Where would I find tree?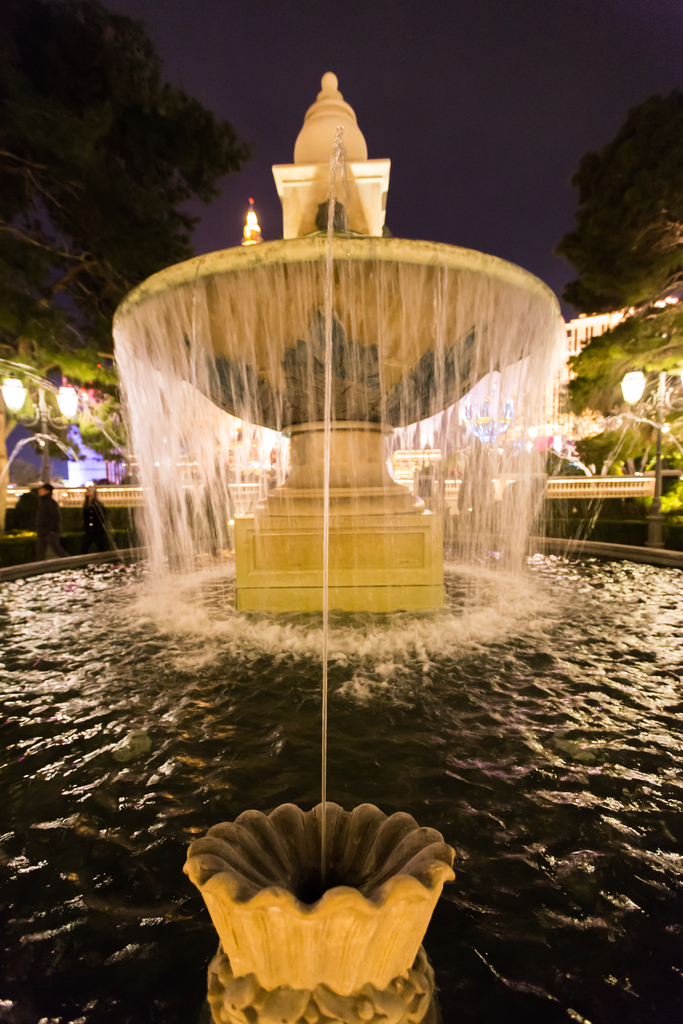
At bbox(1, 0, 249, 464).
